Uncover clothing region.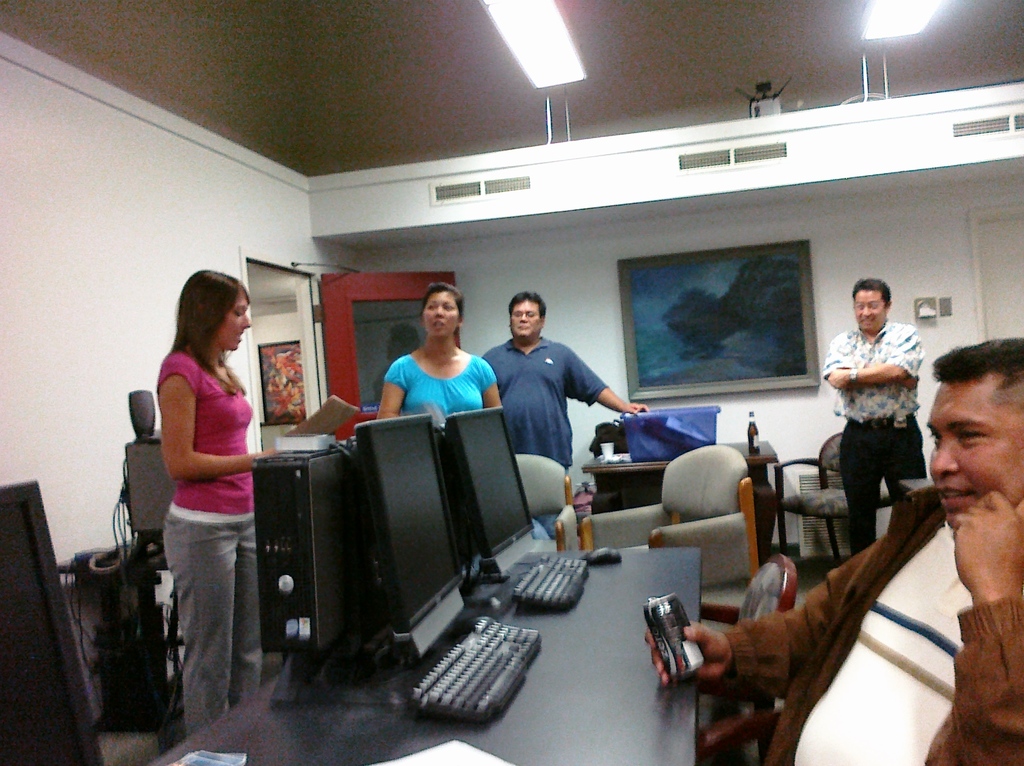
Uncovered: 723:482:1023:765.
